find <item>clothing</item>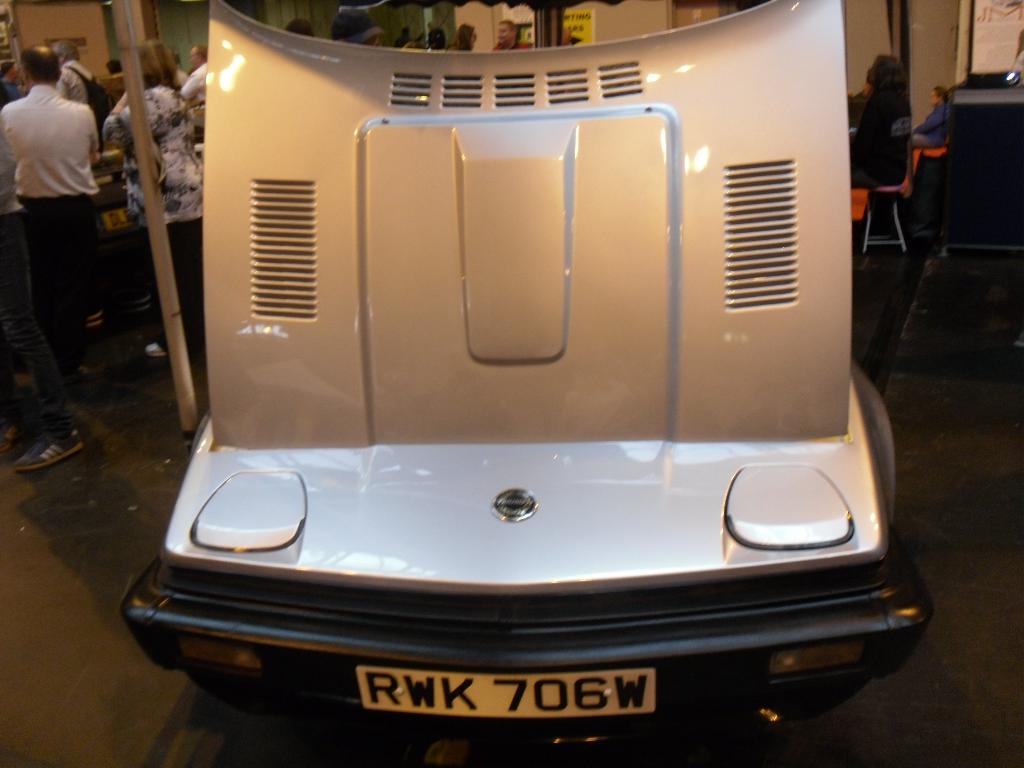
crop(427, 24, 447, 52)
